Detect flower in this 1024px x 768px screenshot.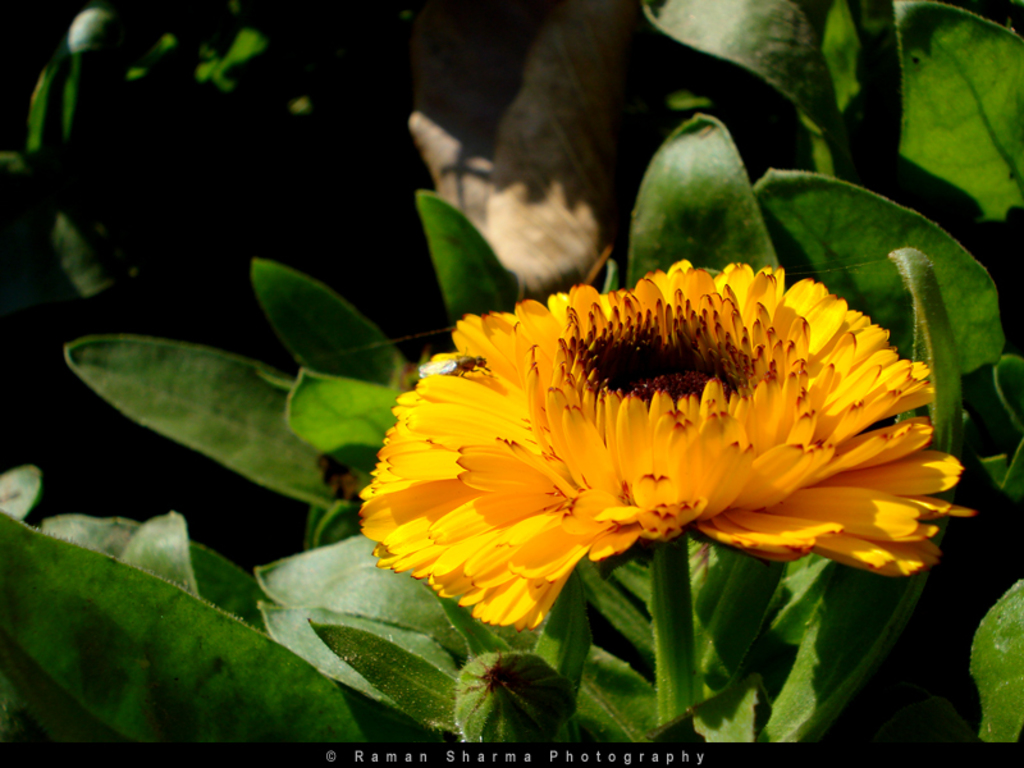
Detection: BBox(352, 237, 968, 643).
